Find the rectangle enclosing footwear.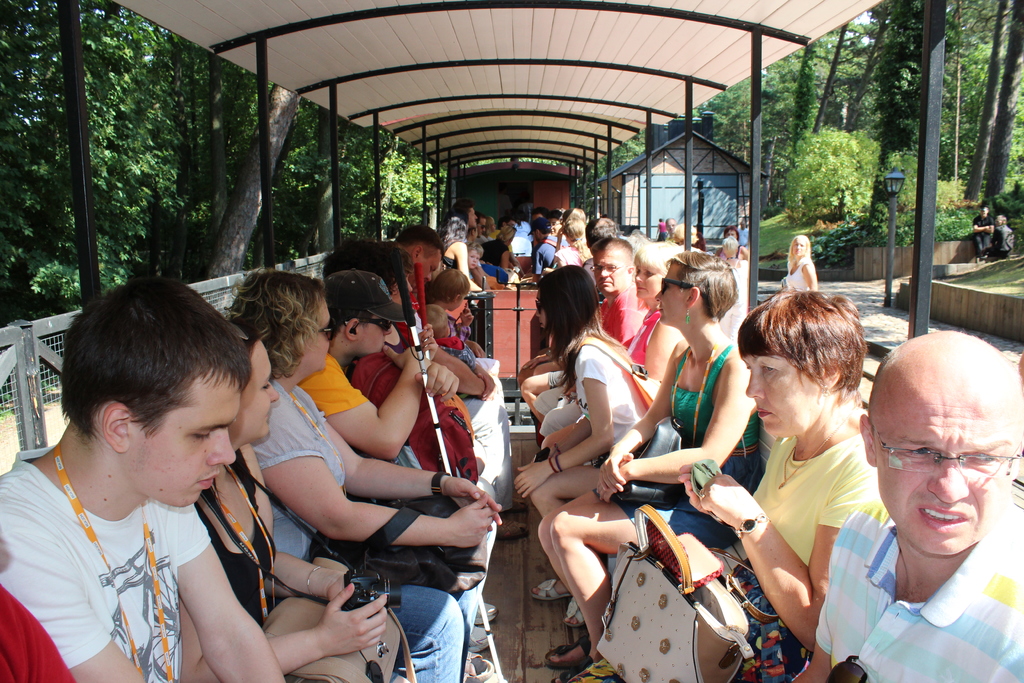
Rect(531, 579, 568, 598).
